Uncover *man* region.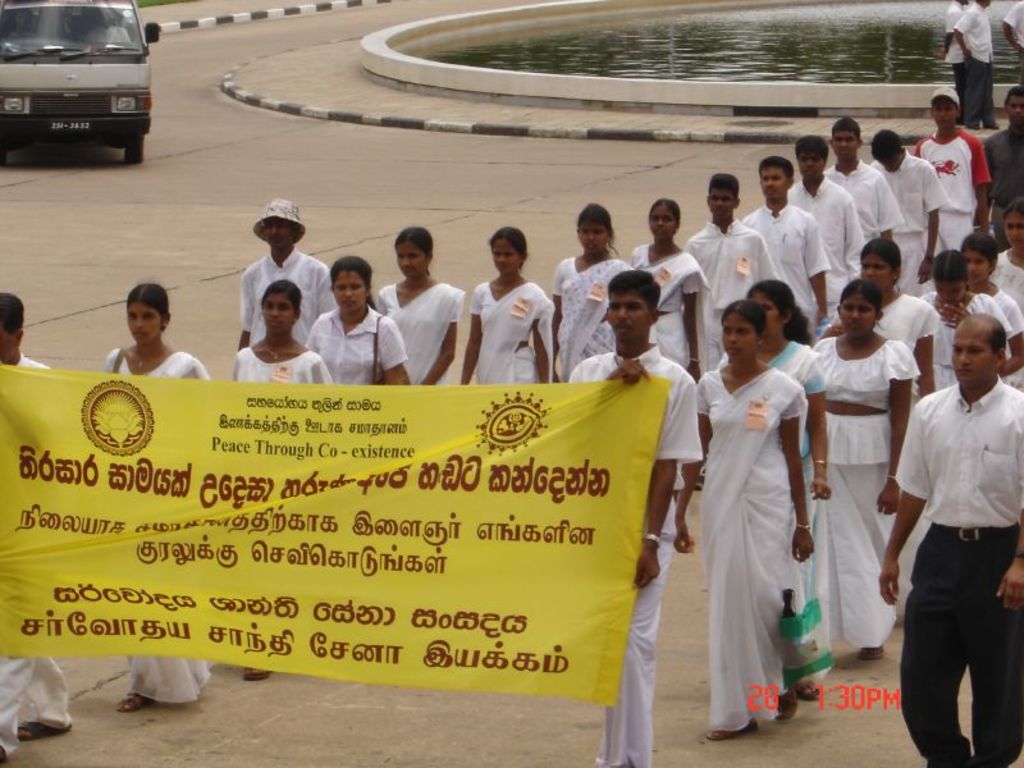
Uncovered: bbox=[908, 84, 996, 255].
